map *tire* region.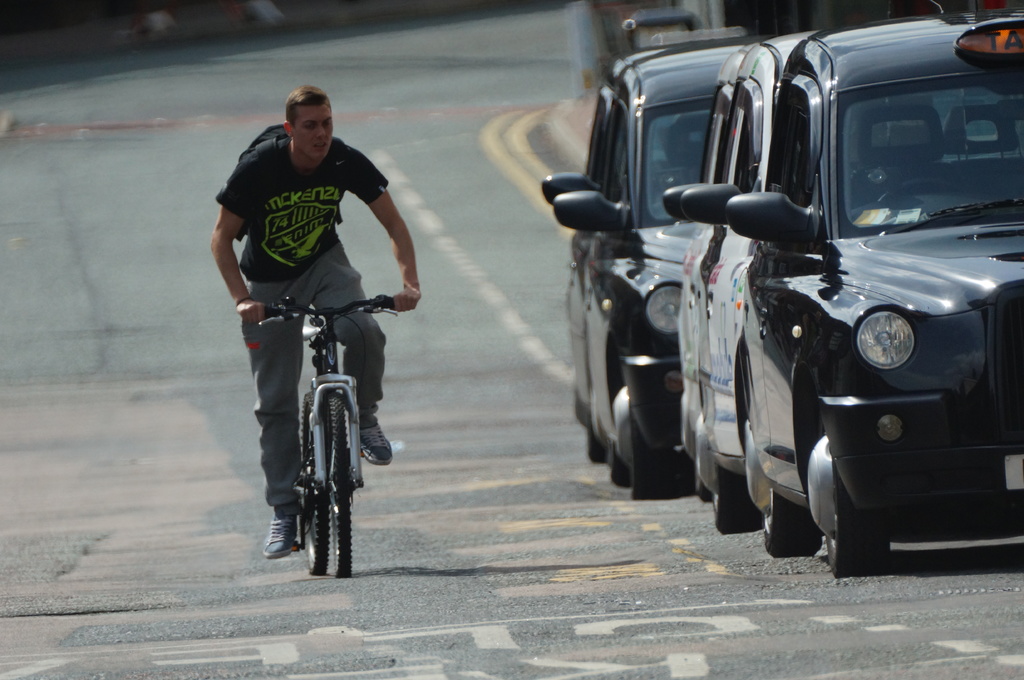
Mapped to 328 391 355 579.
